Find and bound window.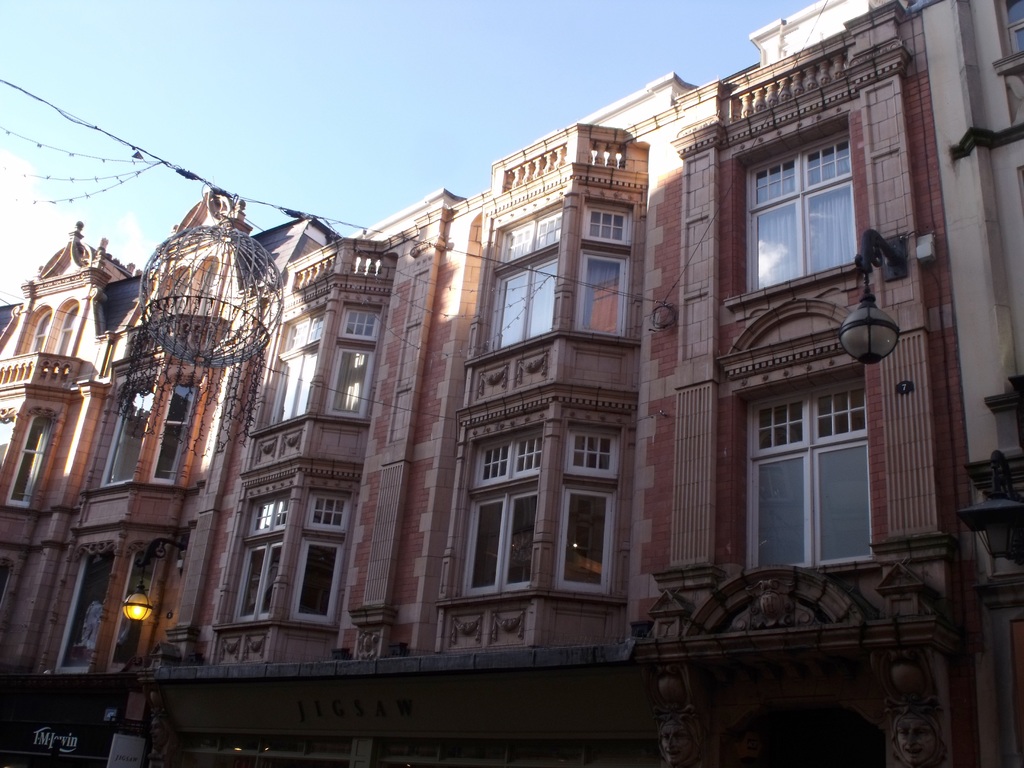
Bound: bbox=[237, 545, 280, 623].
